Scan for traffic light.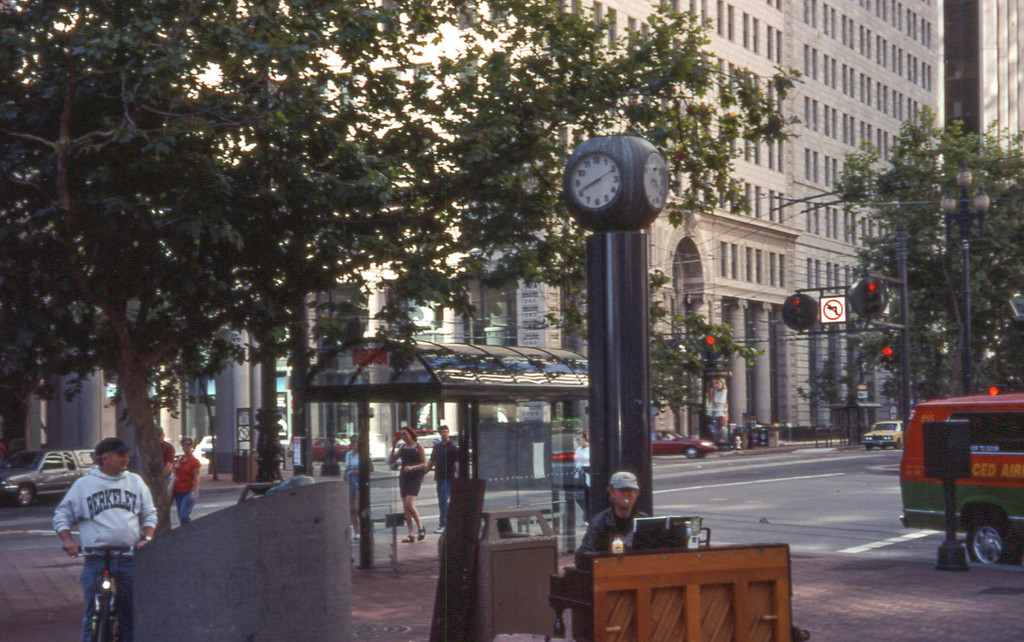
Scan result: <region>852, 273, 888, 321</region>.
